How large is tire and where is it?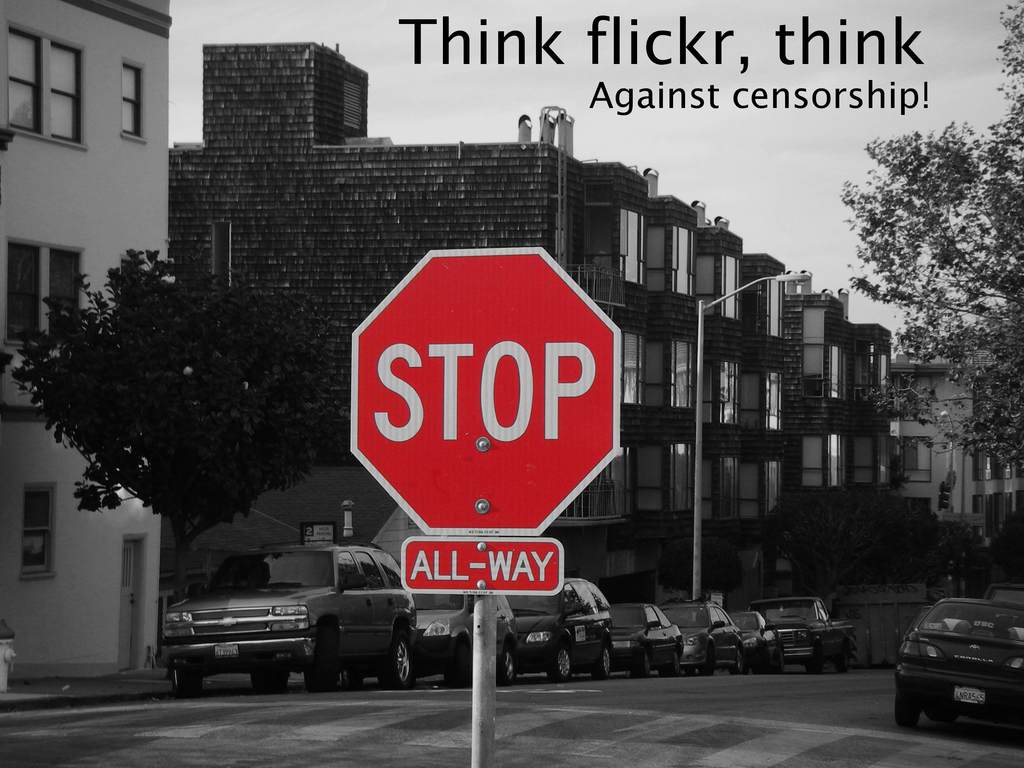
Bounding box: pyautogui.locateOnScreen(446, 659, 470, 687).
